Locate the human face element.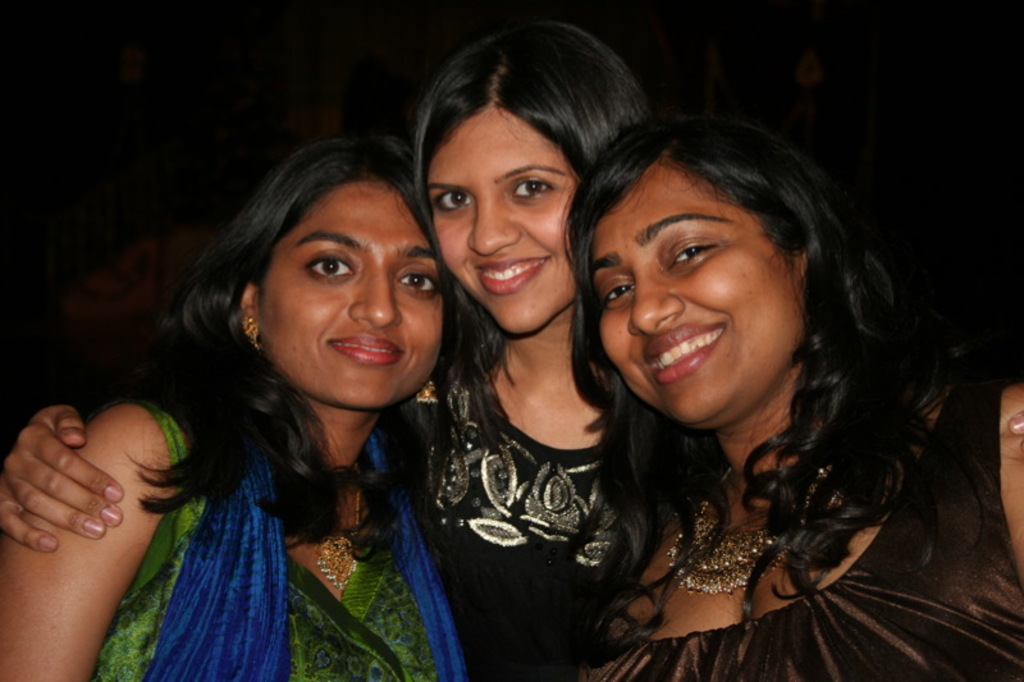
Element bbox: bbox=[424, 107, 585, 330].
